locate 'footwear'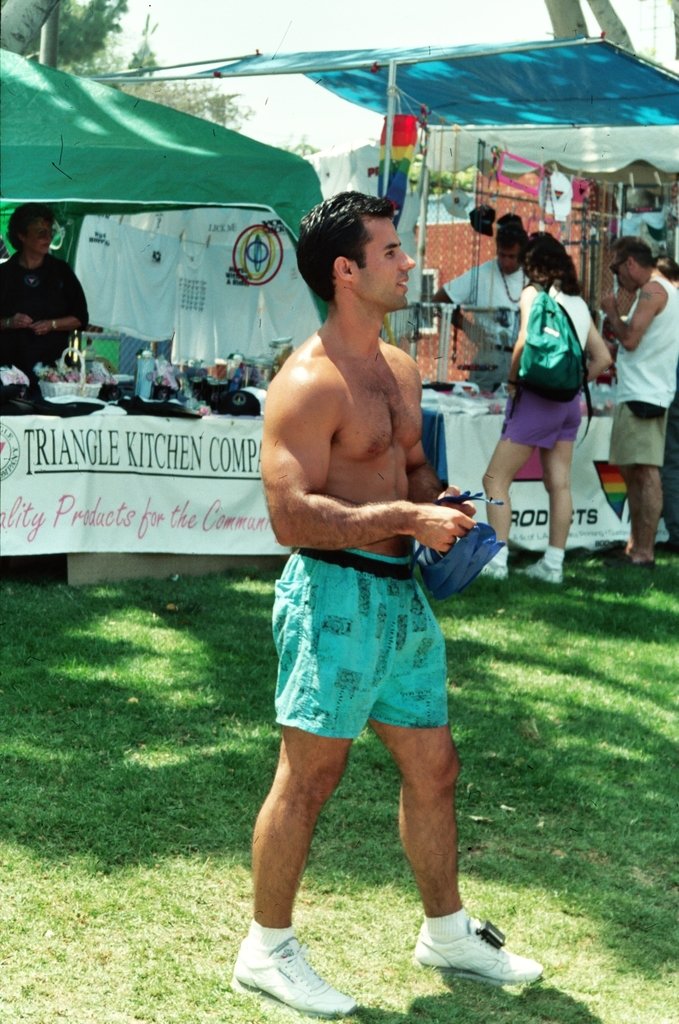
(232,932,356,1019)
